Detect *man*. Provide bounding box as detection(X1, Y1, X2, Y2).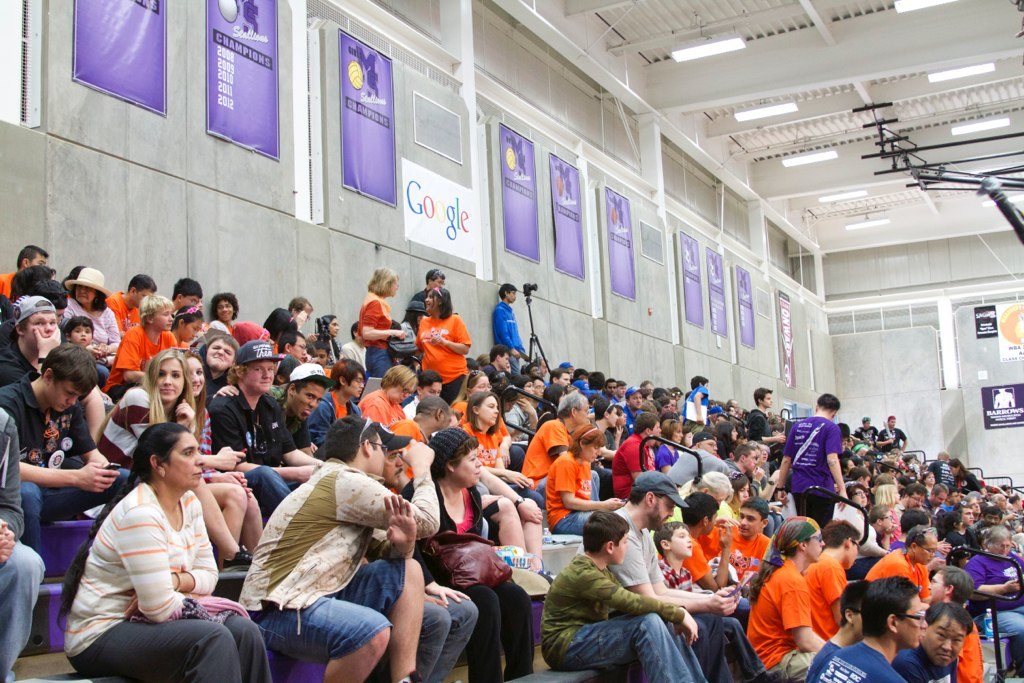
detection(730, 444, 762, 490).
